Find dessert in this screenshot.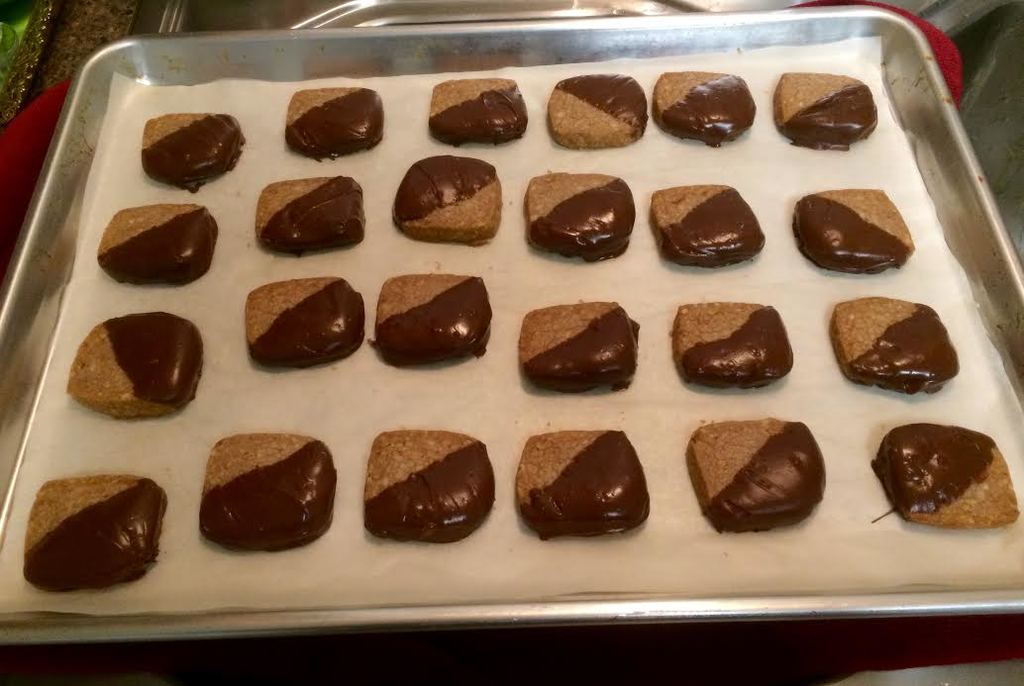
The bounding box for dessert is x1=647, y1=191, x2=768, y2=265.
